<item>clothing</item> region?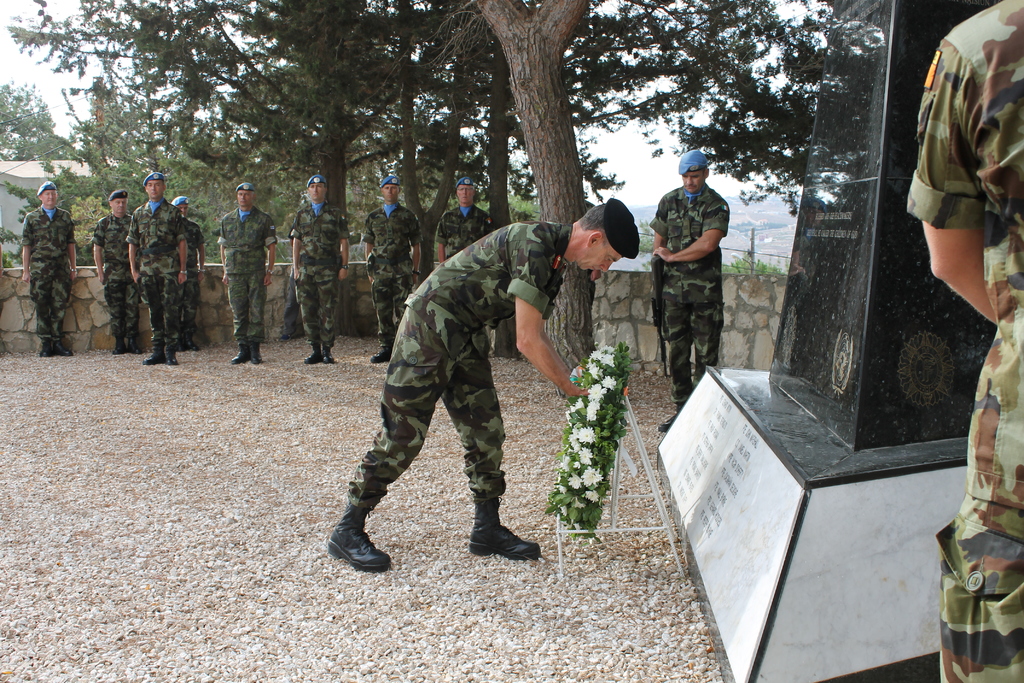
362,204,421,353
